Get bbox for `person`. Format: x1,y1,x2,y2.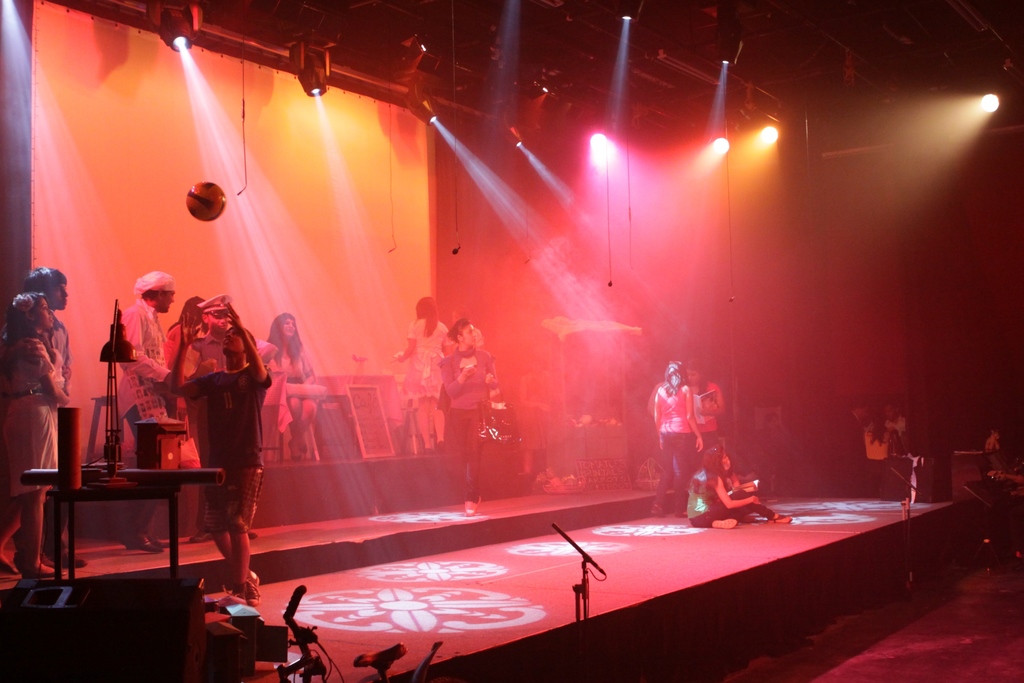
248,313,320,465.
